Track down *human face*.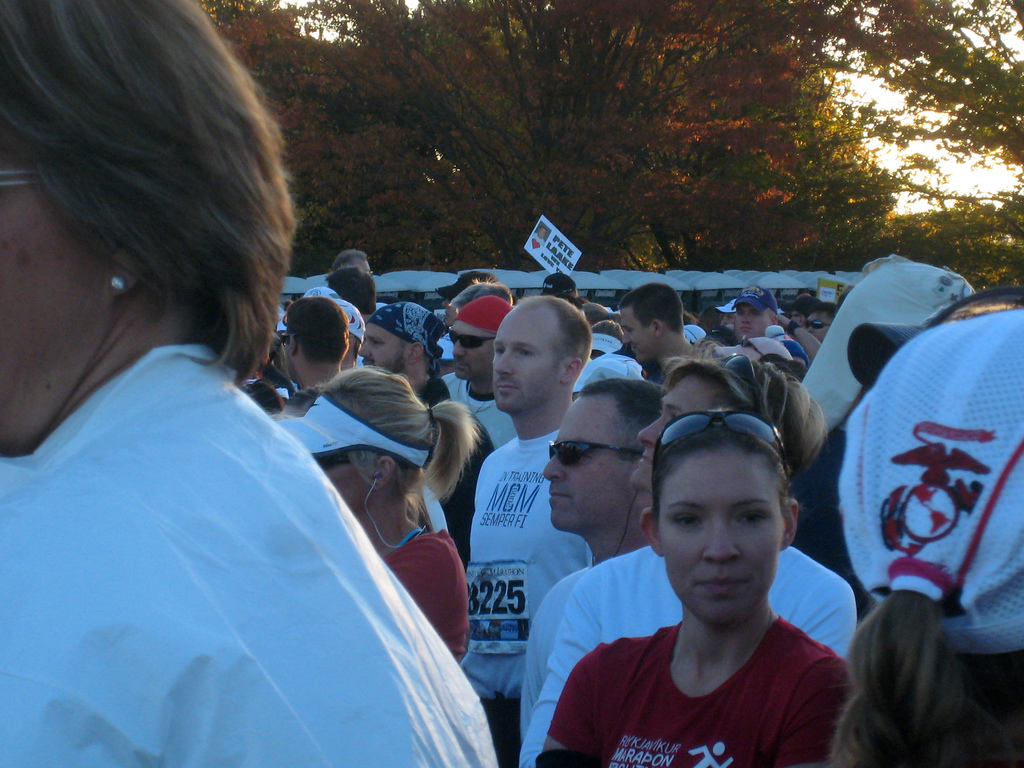
Tracked to bbox=[316, 453, 372, 513].
